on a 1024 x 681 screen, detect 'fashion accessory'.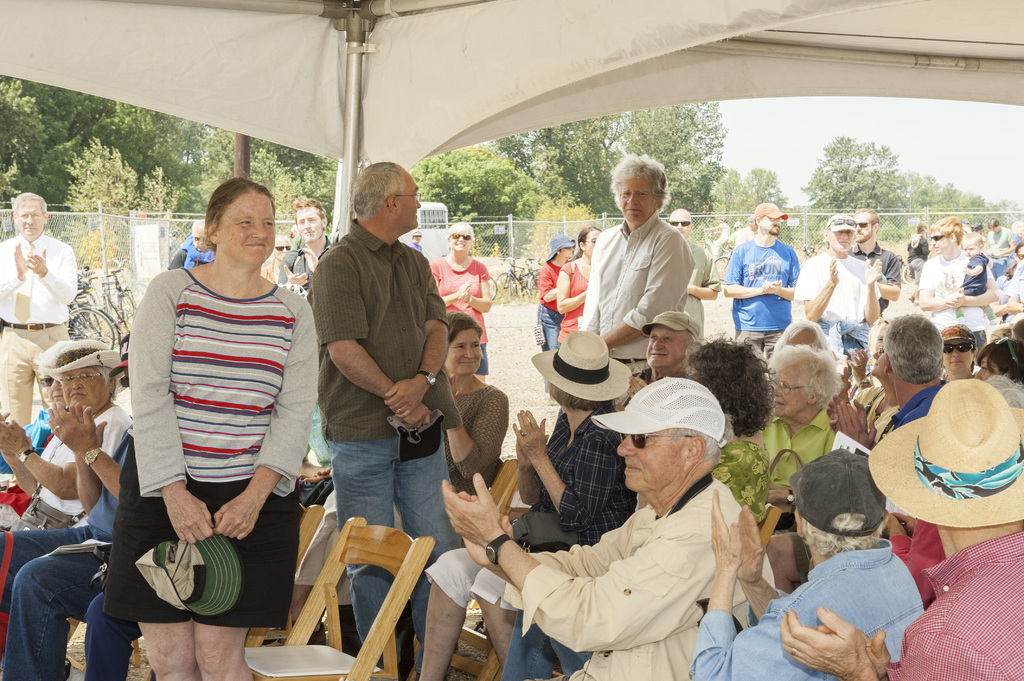
crop(671, 220, 693, 227).
